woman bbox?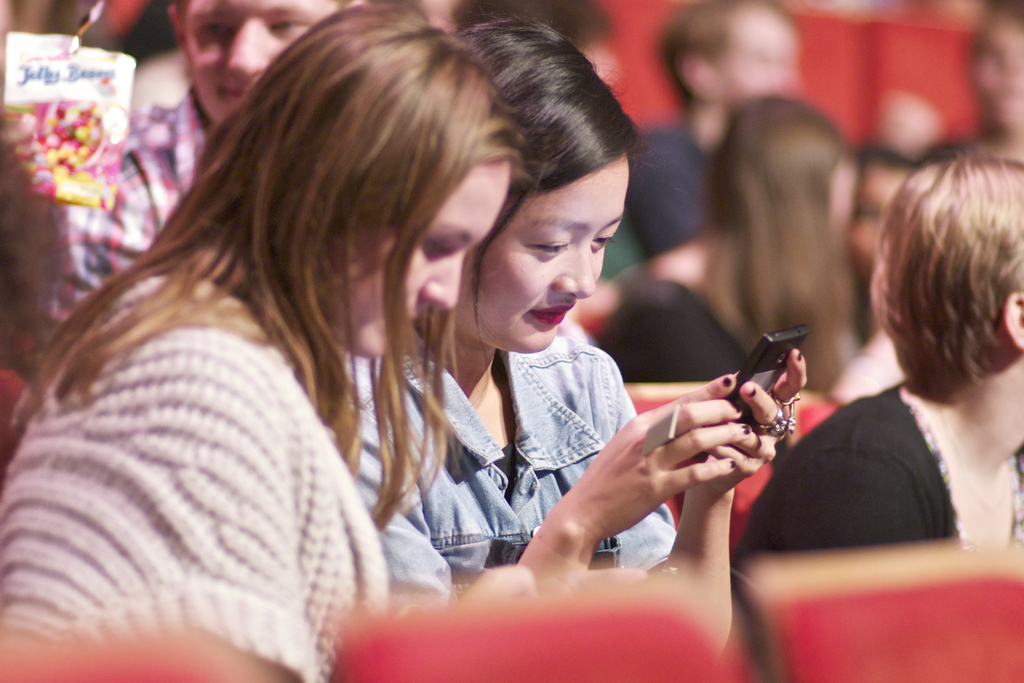
(x1=0, y1=0, x2=555, y2=682)
